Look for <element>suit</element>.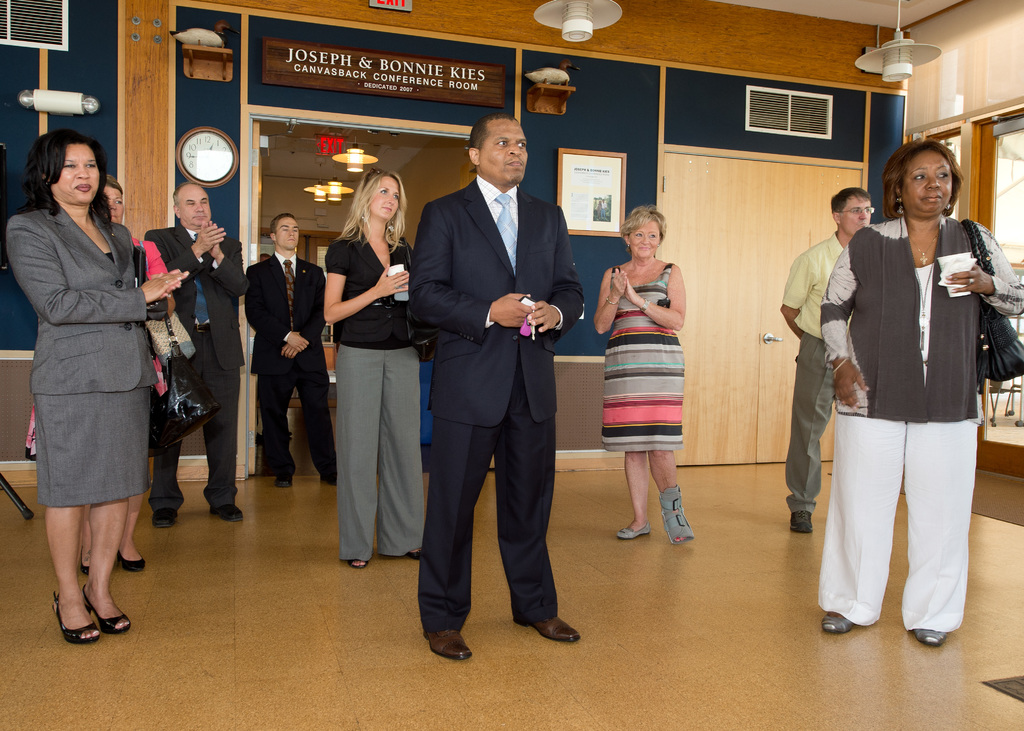
Found: bbox=[4, 193, 144, 394].
